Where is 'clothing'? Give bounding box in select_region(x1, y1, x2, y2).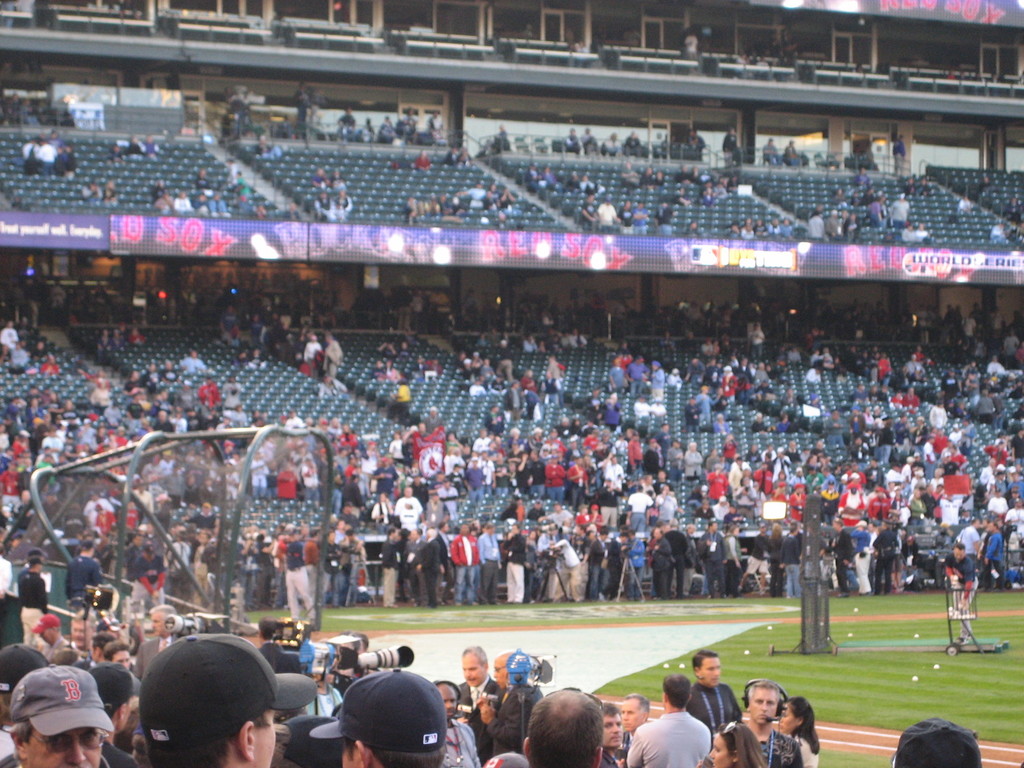
select_region(502, 528, 524, 598).
